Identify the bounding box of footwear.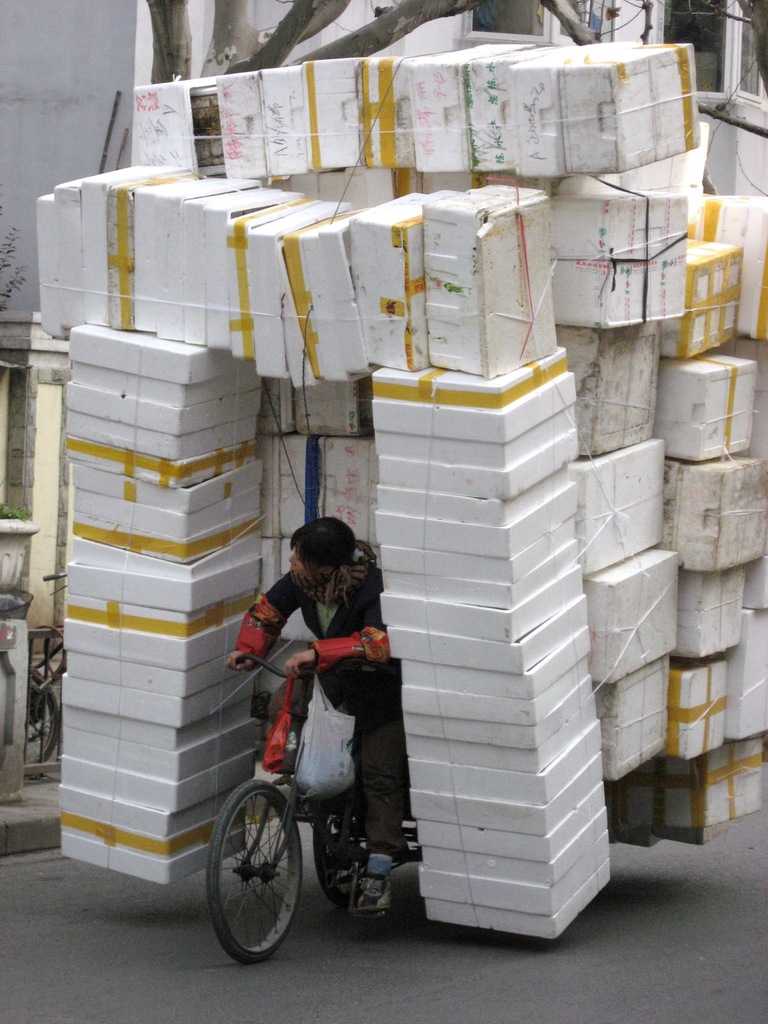
<box>355,863,394,913</box>.
